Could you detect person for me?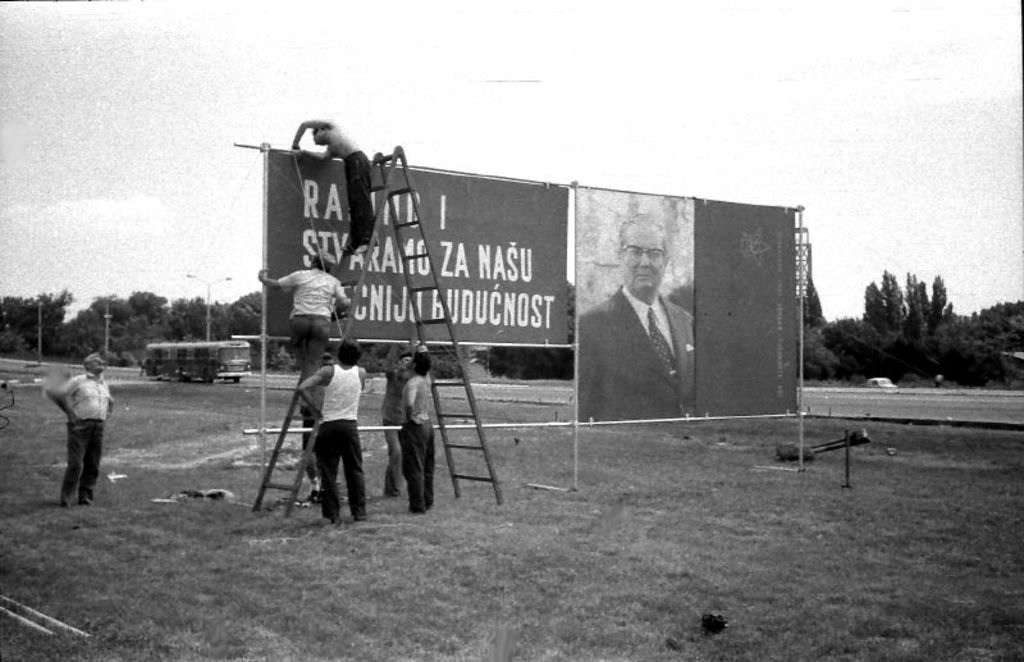
Detection result: x1=298 y1=335 x2=365 y2=524.
